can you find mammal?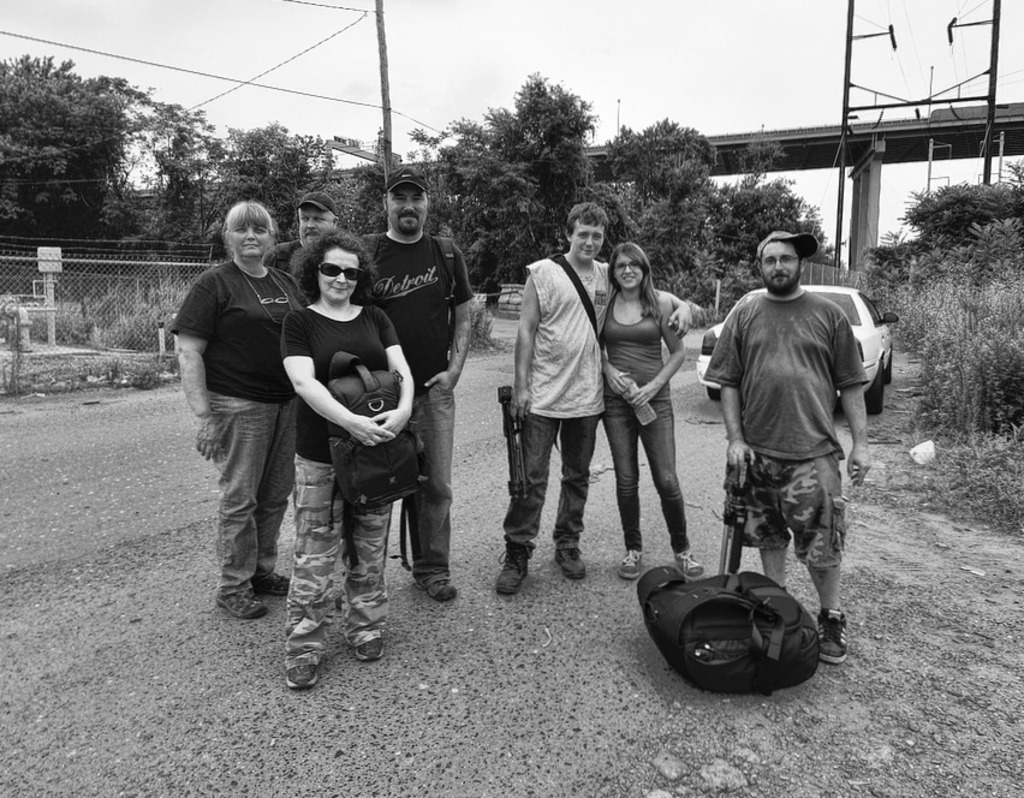
Yes, bounding box: locate(701, 230, 874, 663).
